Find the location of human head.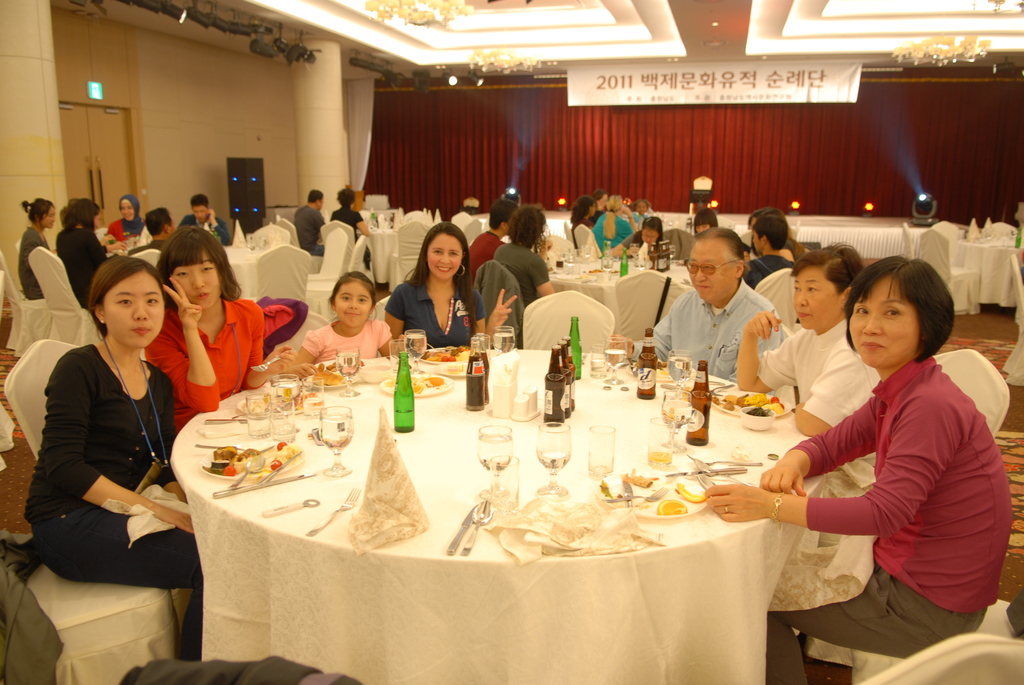
Location: 60/196/101/232.
